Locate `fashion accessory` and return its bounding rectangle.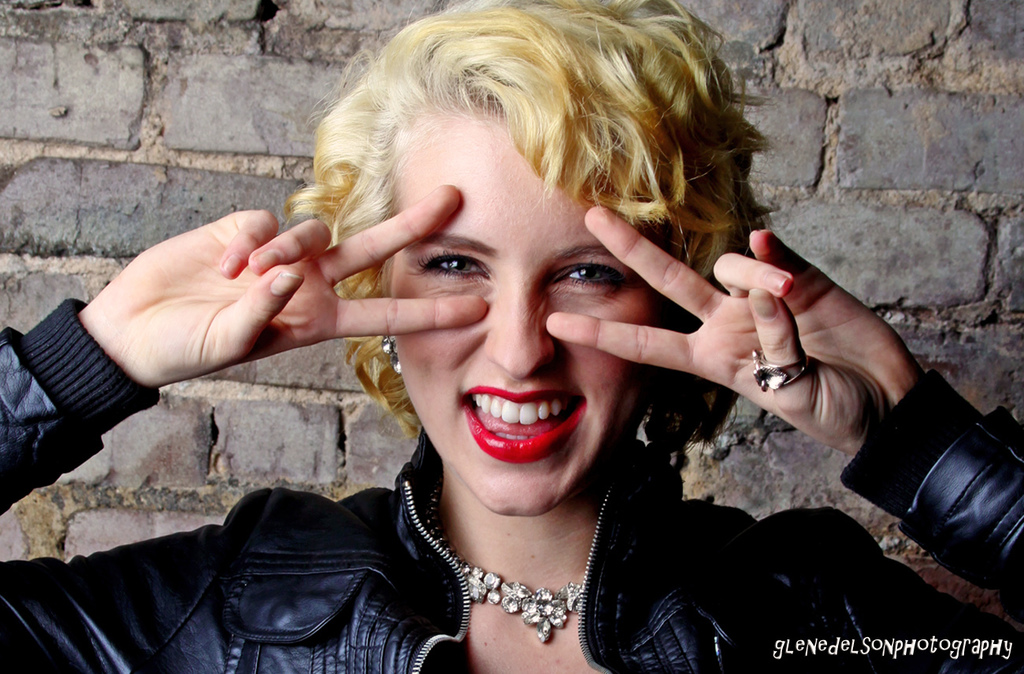
bbox(460, 560, 587, 652).
